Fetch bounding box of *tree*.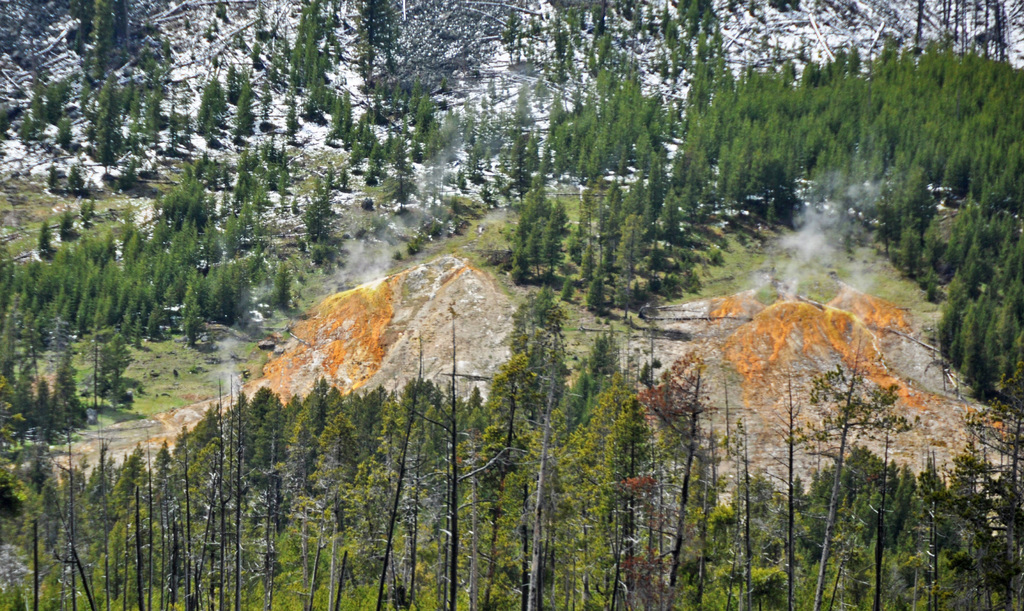
Bbox: Rect(351, 116, 378, 152).
